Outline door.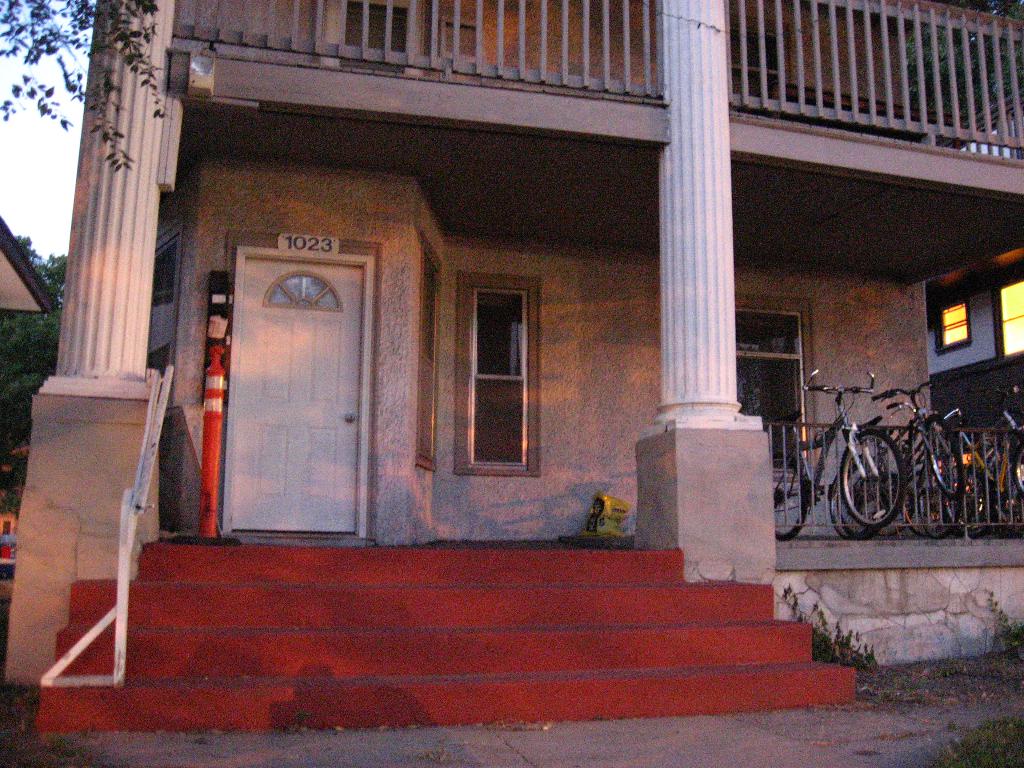
Outline: box=[213, 221, 371, 547].
